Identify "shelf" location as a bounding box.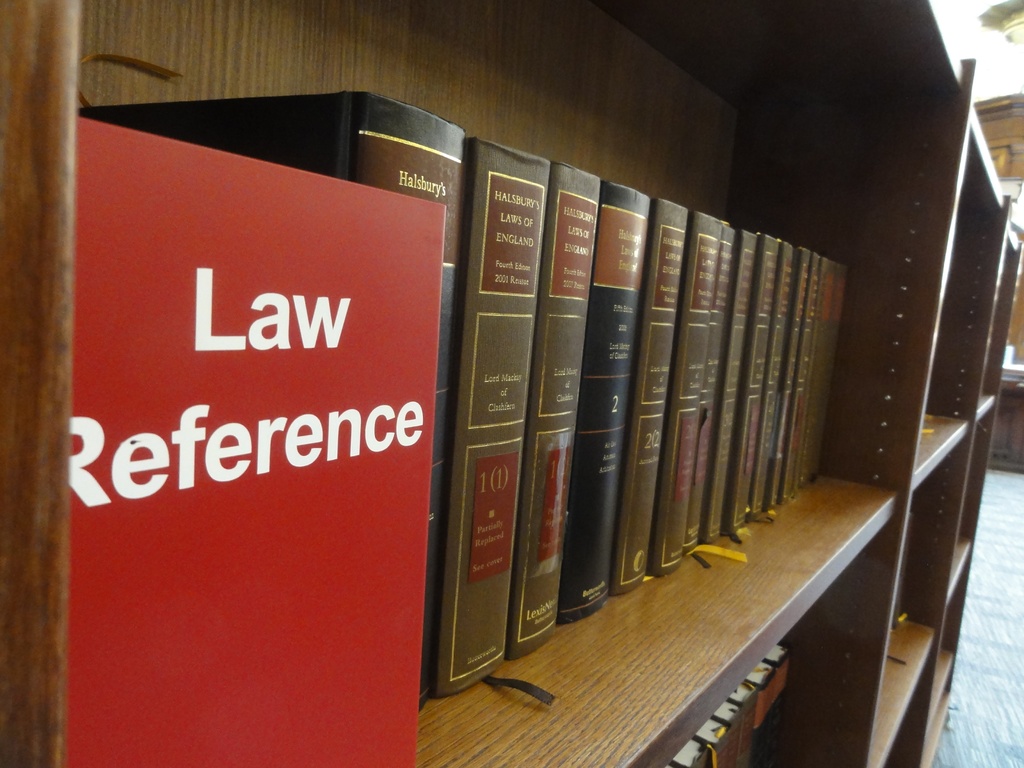
crop(22, 10, 960, 767).
